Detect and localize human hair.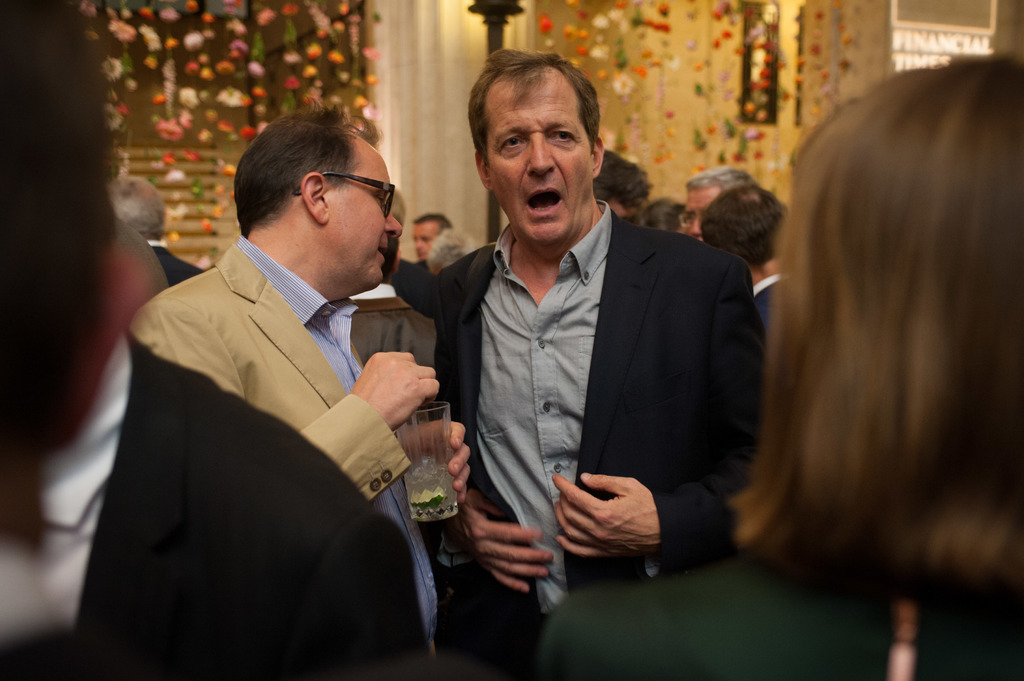
Localized at (x1=391, y1=186, x2=409, y2=226).
